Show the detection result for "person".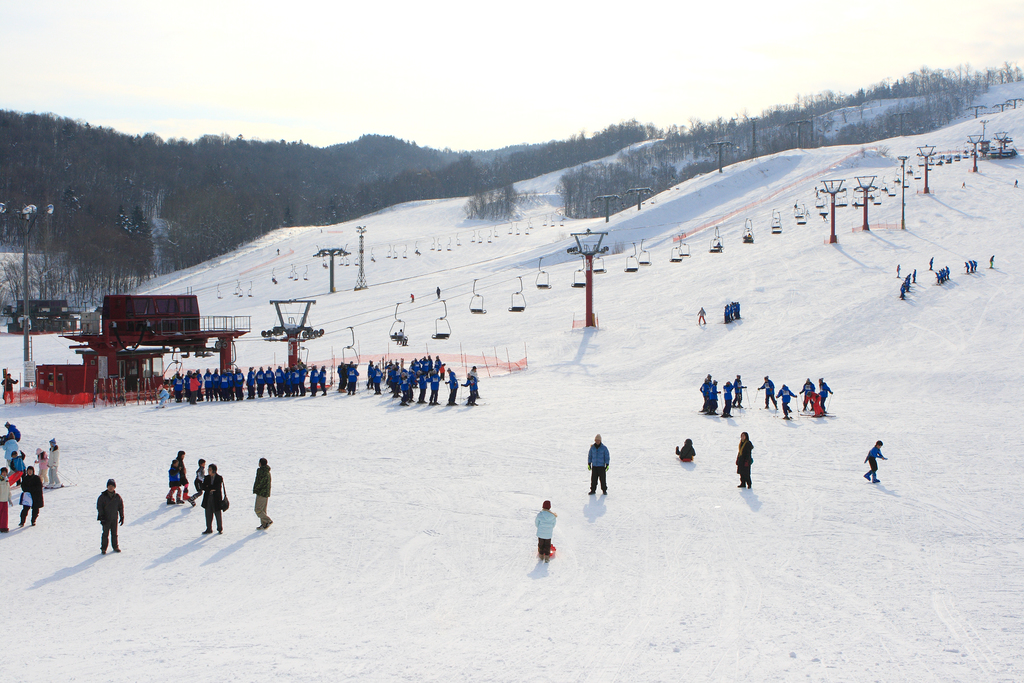
detection(928, 256, 936, 269).
